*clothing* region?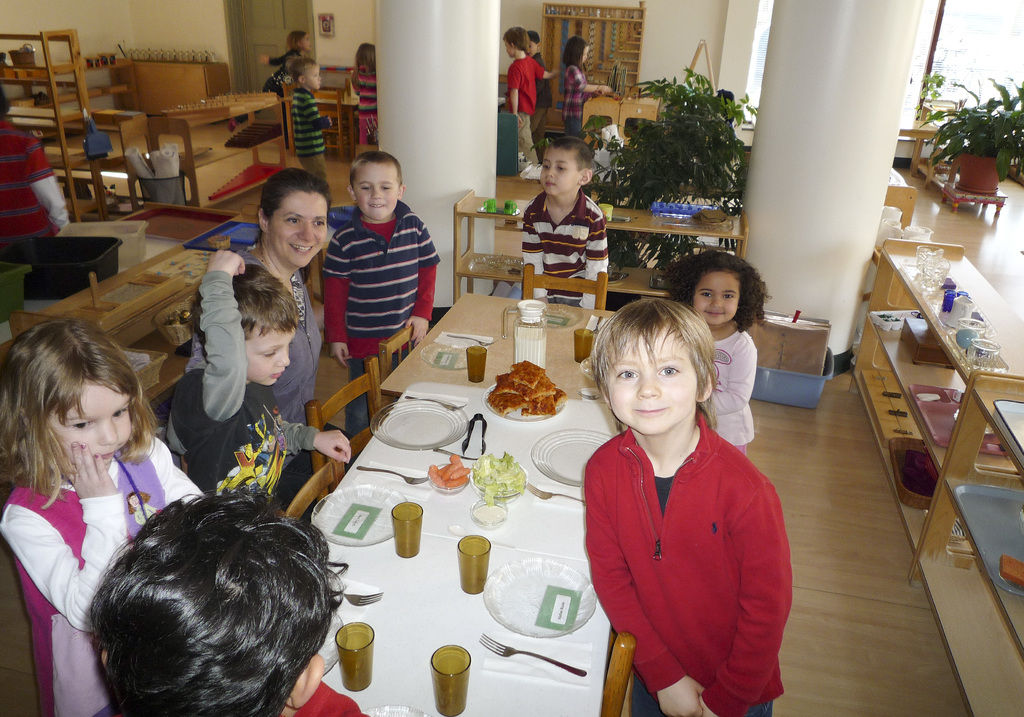
left=705, top=329, right=762, bottom=454
